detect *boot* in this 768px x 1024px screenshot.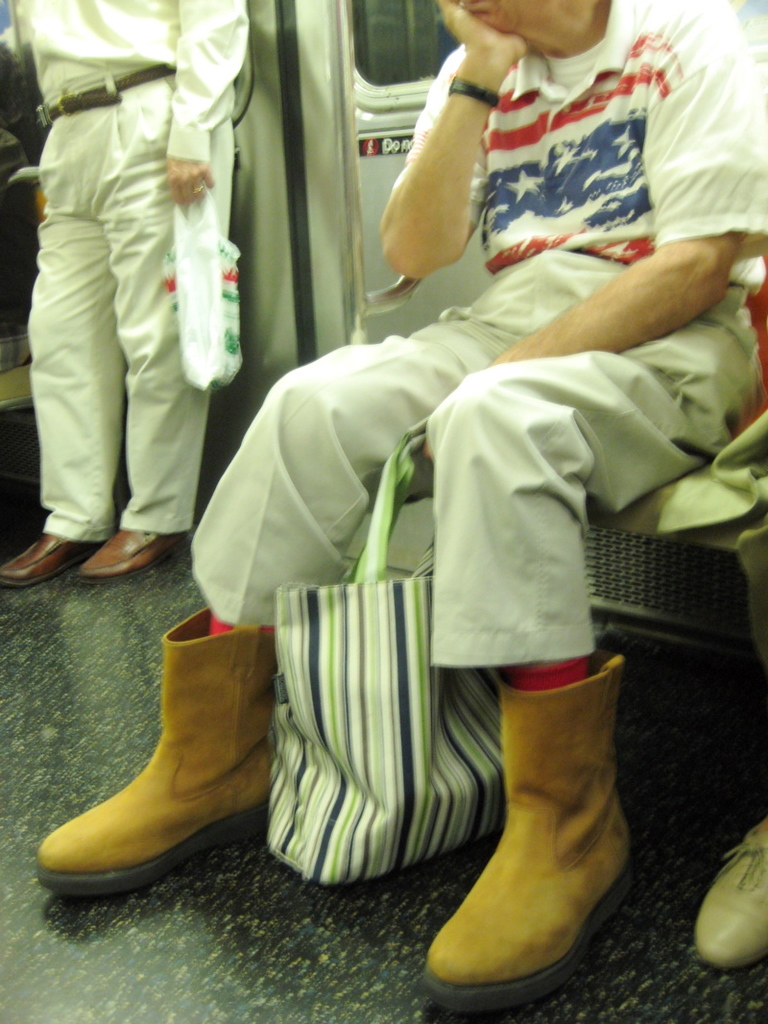
Detection: [683,823,767,979].
